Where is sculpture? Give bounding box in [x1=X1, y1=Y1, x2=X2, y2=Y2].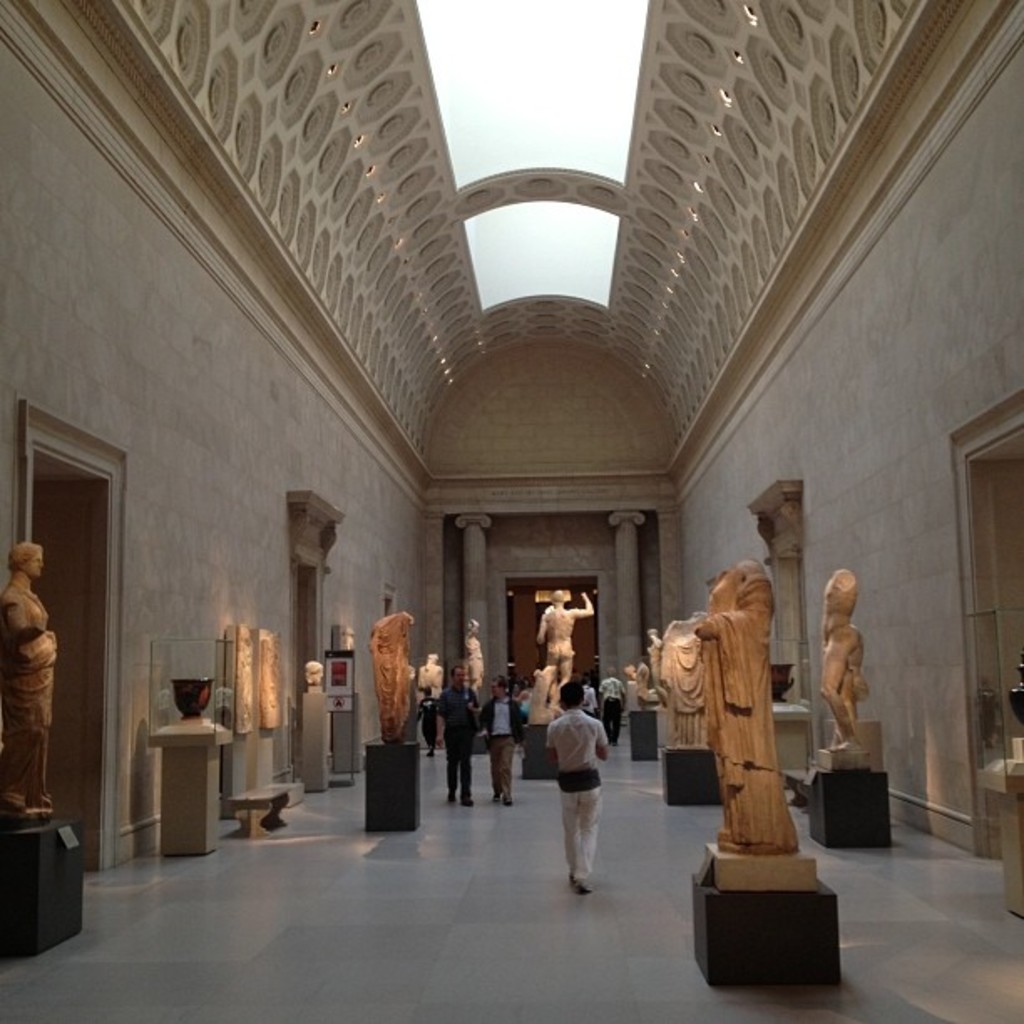
[x1=462, y1=617, x2=485, y2=714].
